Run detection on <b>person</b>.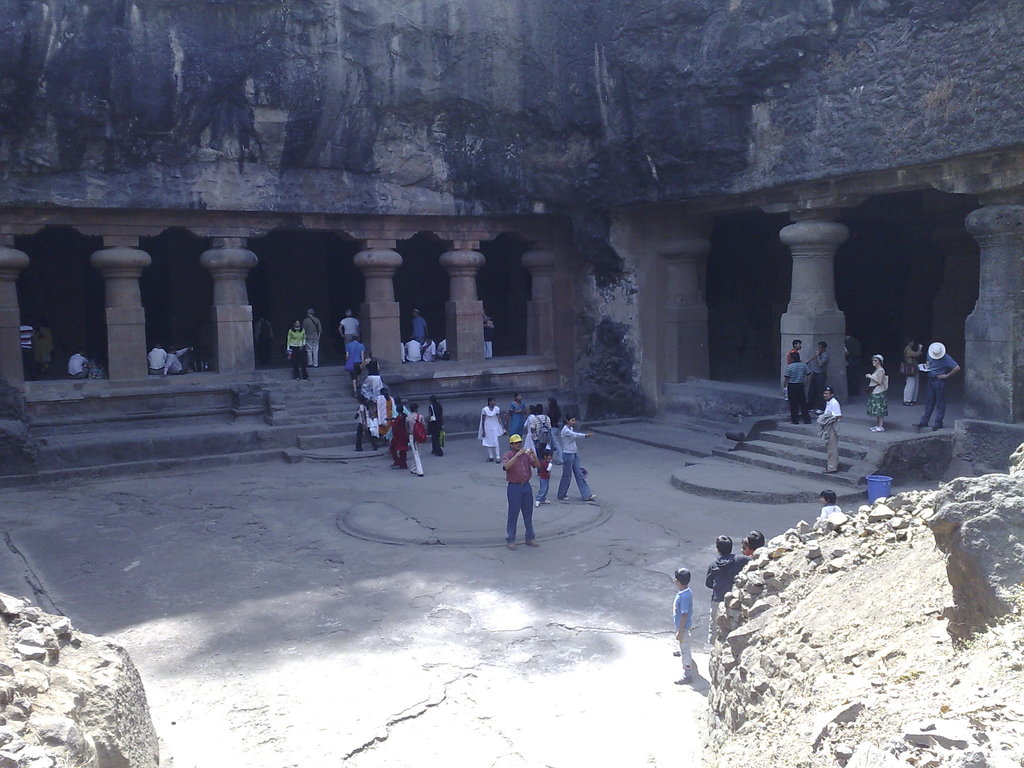
Result: Rect(284, 321, 307, 383).
